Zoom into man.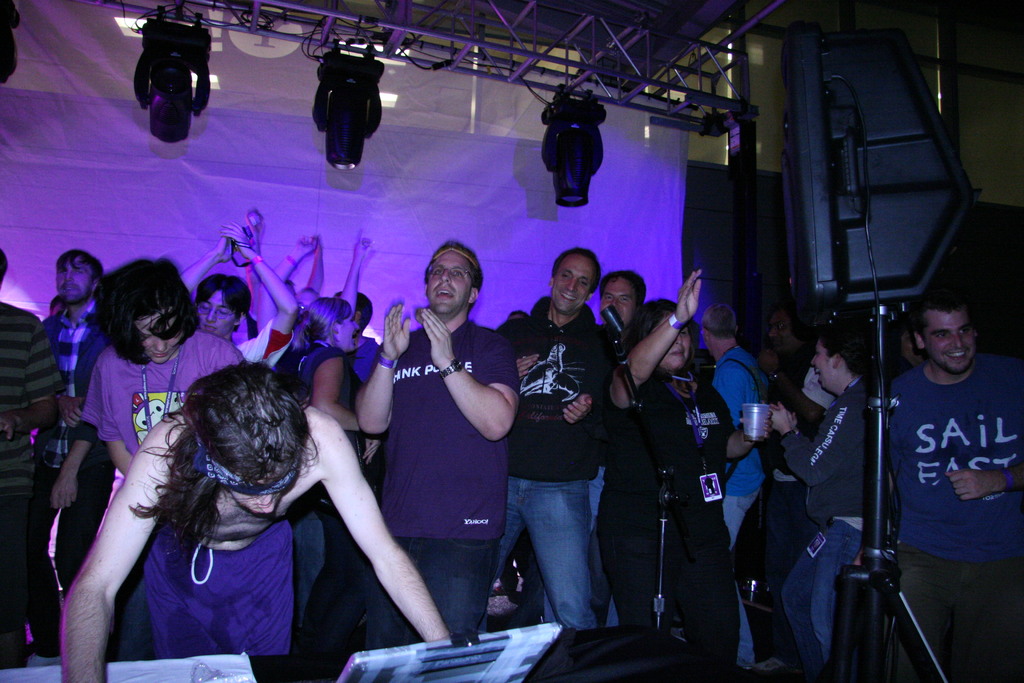
Zoom target: bbox=(177, 220, 295, 364).
